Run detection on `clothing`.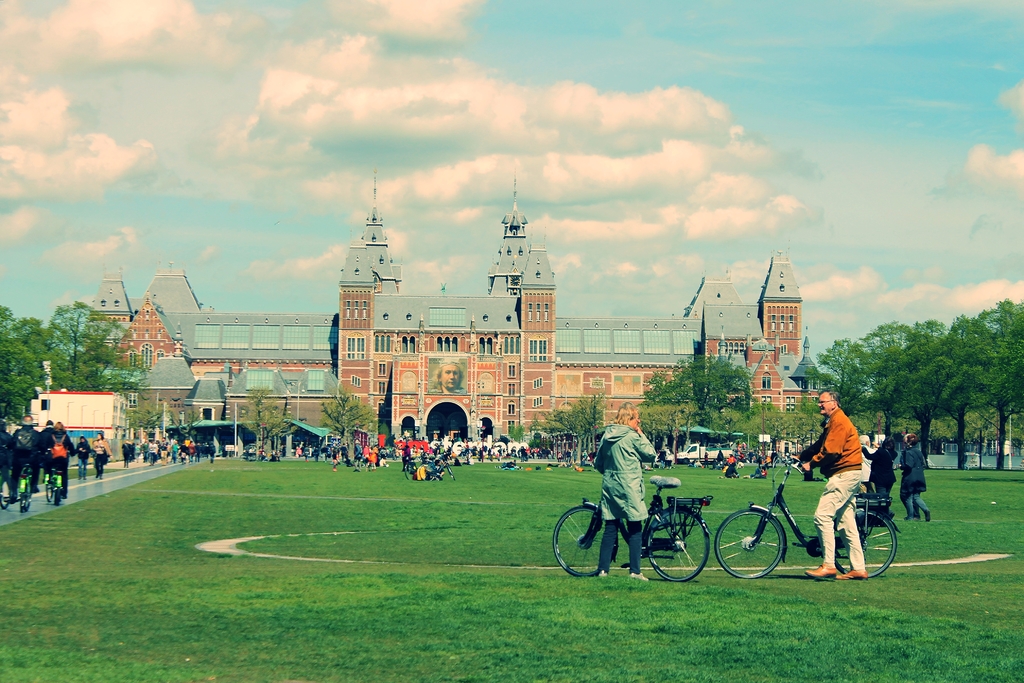
Result: bbox=(590, 424, 653, 518).
